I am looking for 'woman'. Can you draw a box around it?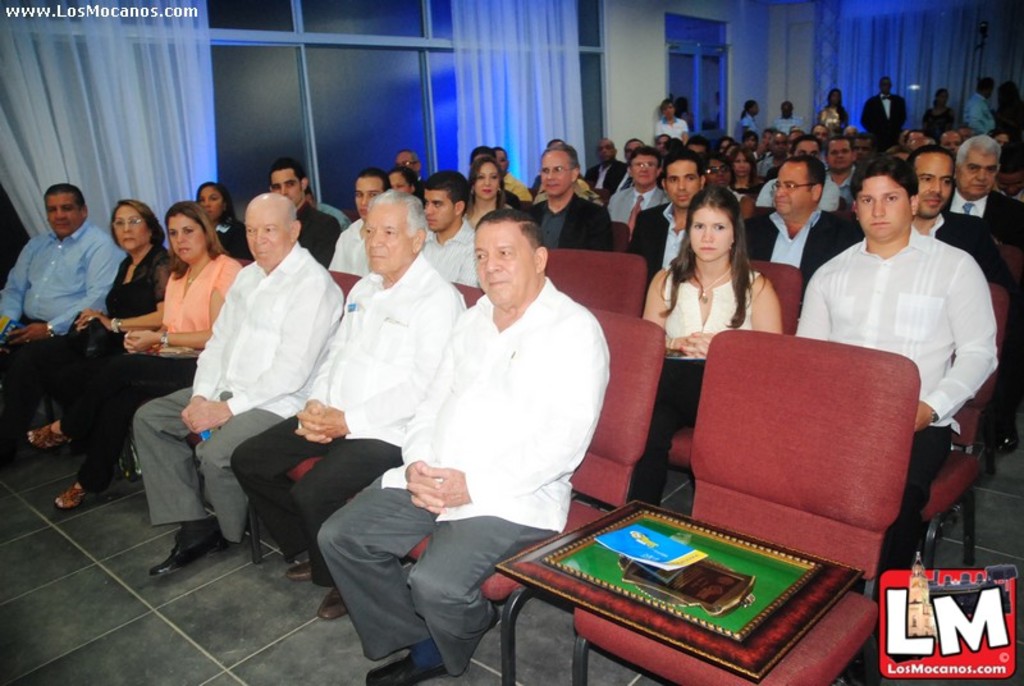
Sure, the bounding box is bbox=(708, 157, 753, 216).
